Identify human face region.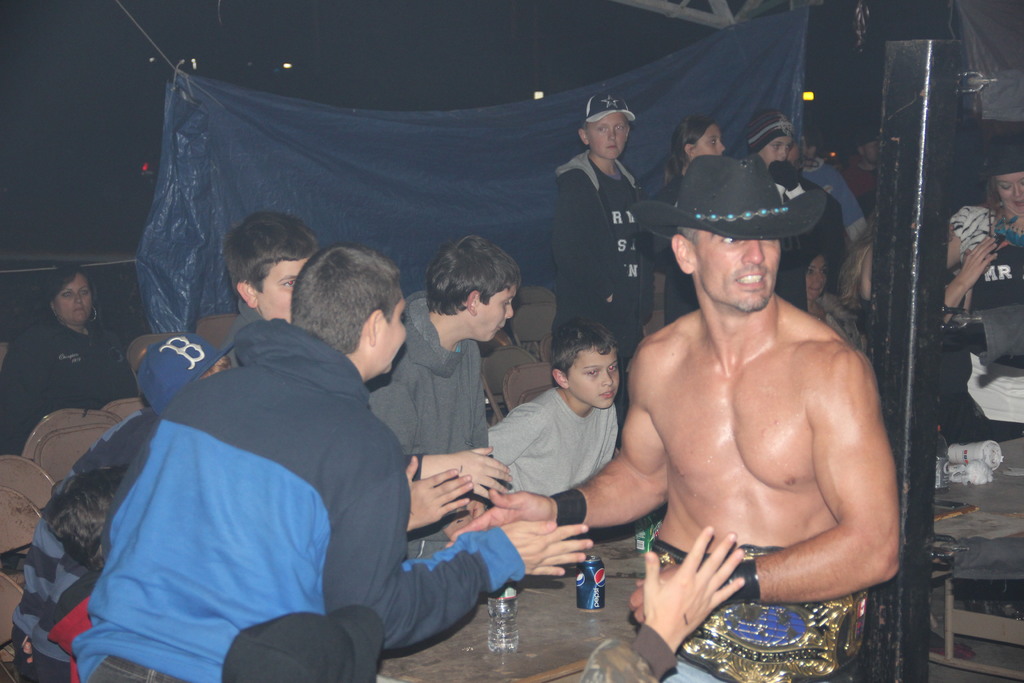
Region: pyautogui.locateOnScreen(257, 258, 304, 320).
